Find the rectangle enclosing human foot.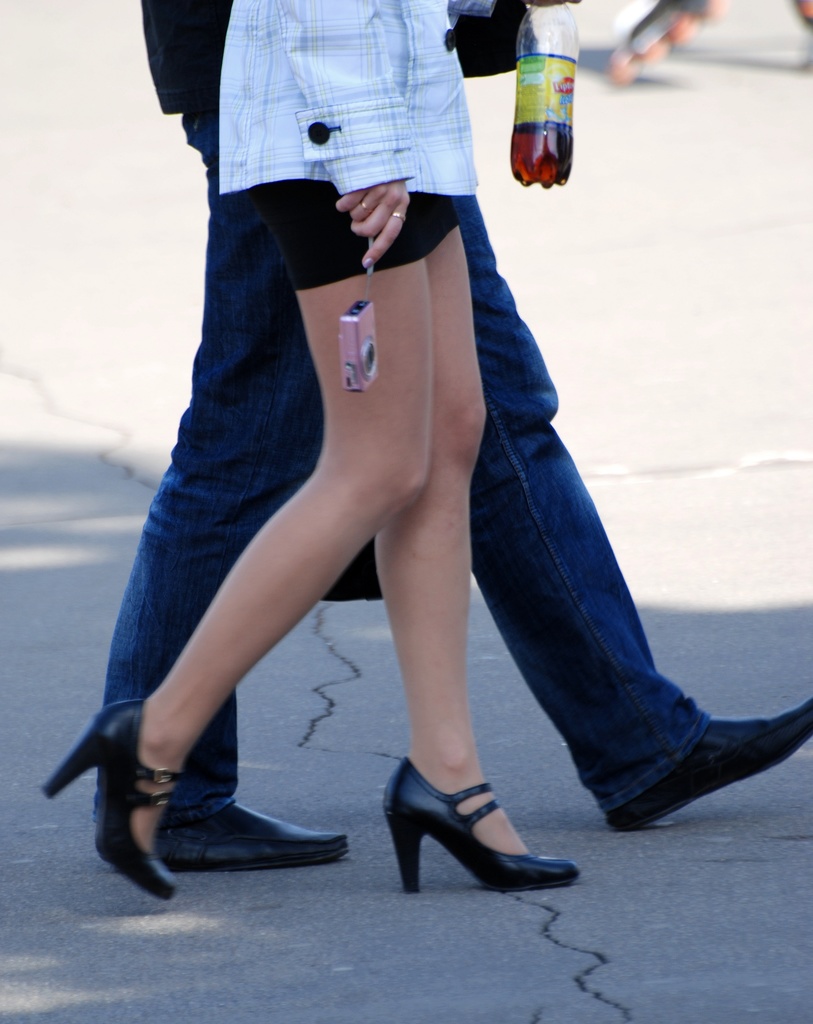
bbox=[404, 727, 527, 852].
